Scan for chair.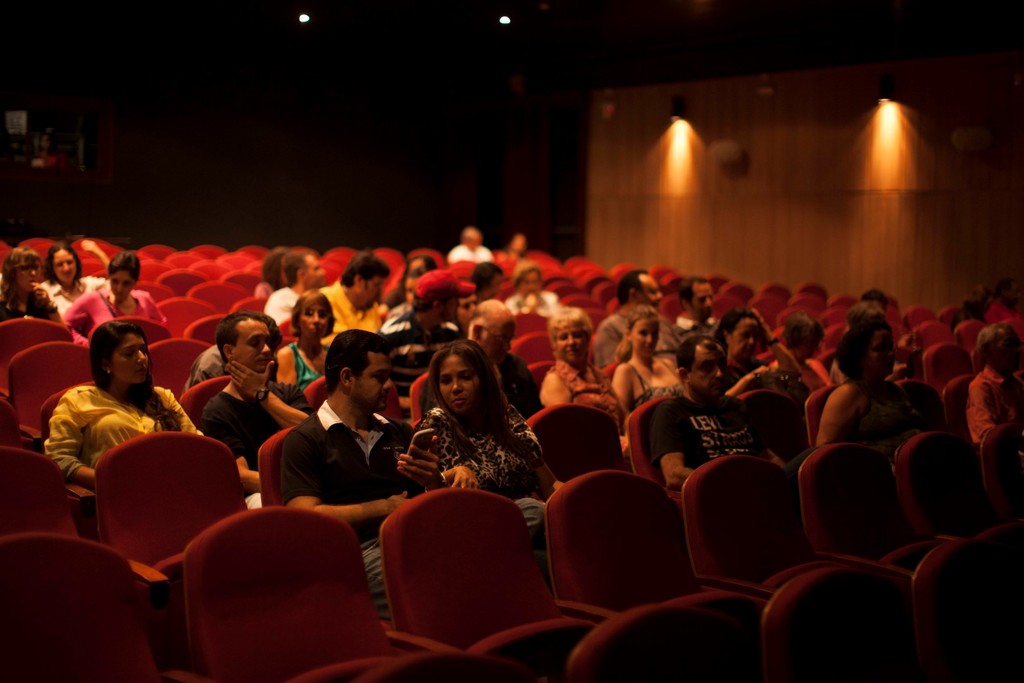
Scan result: detection(0, 445, 72, 536).
